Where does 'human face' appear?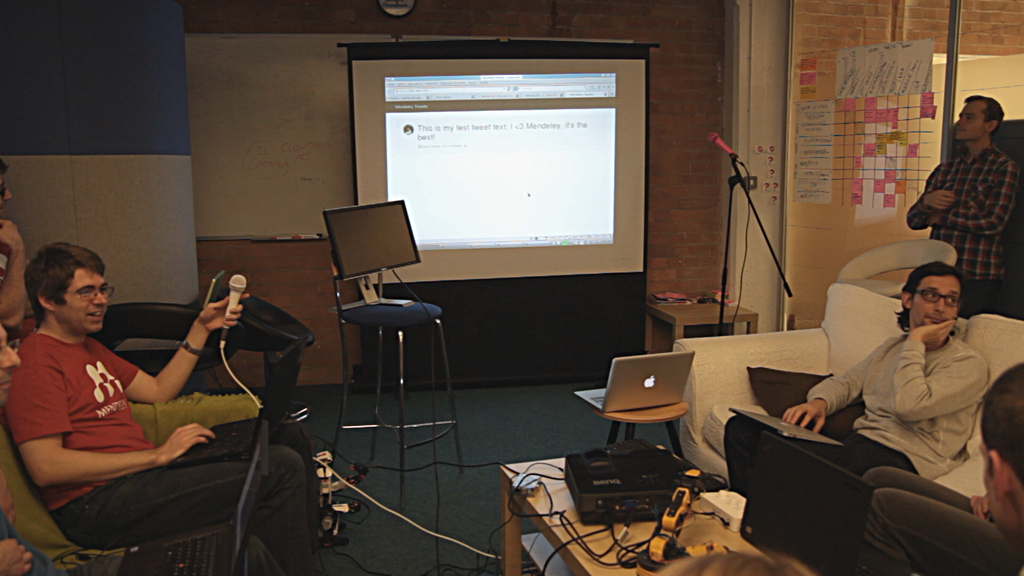
Appears at 56, 267, 111, 333.
